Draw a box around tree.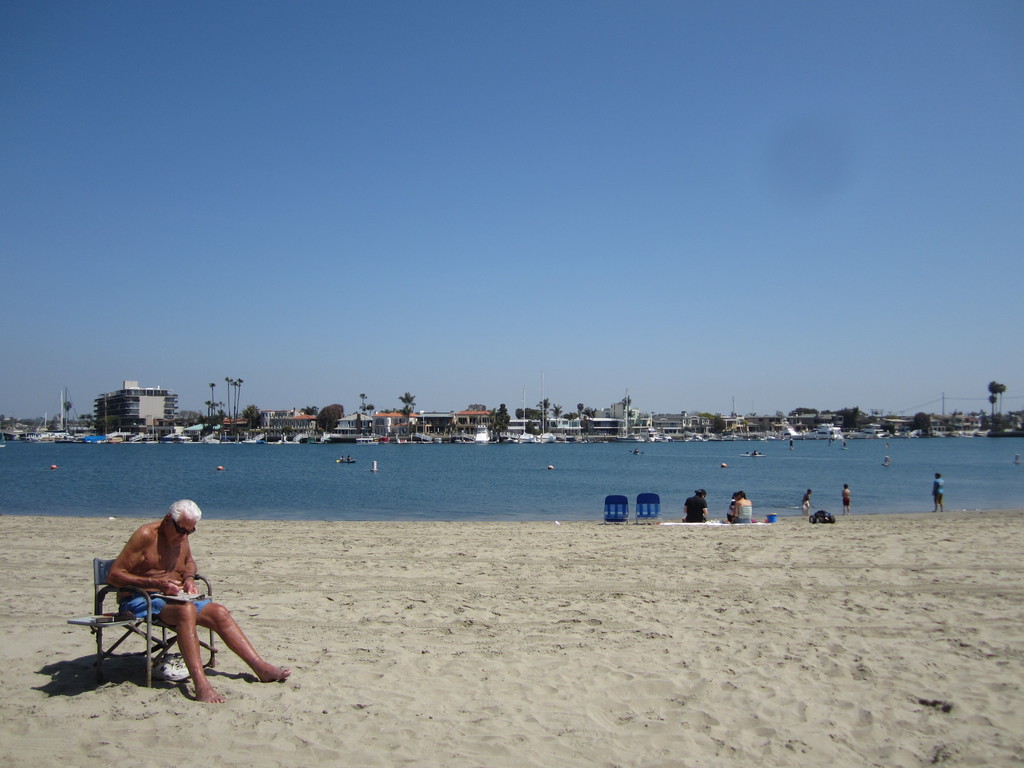
[234,402,260,427].
